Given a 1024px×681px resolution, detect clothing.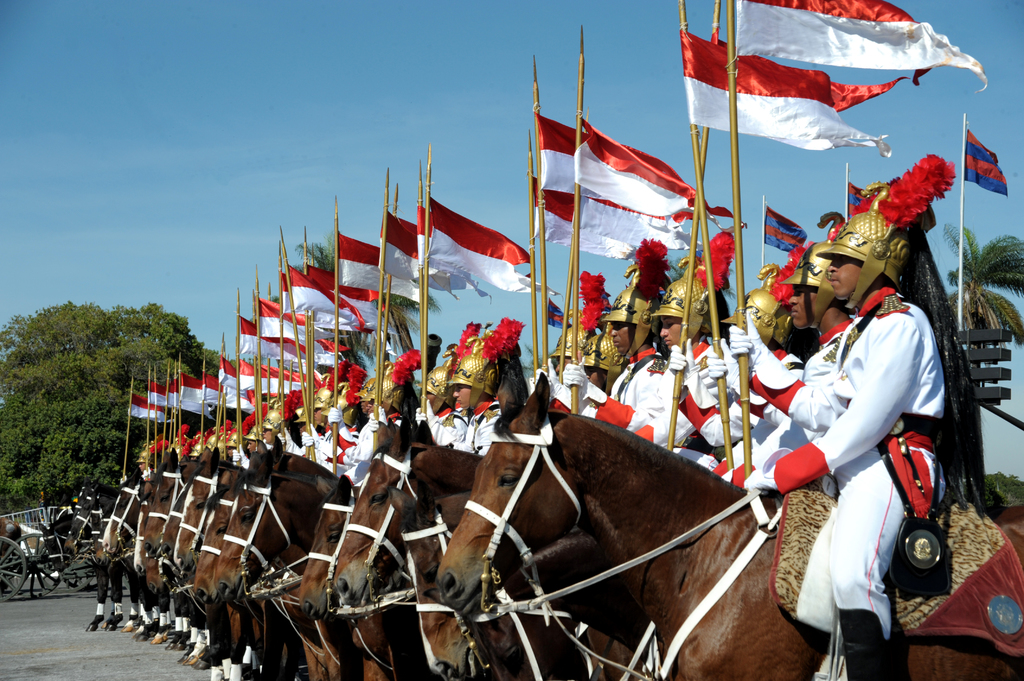
bbox=(271, 427, 300, 459).
